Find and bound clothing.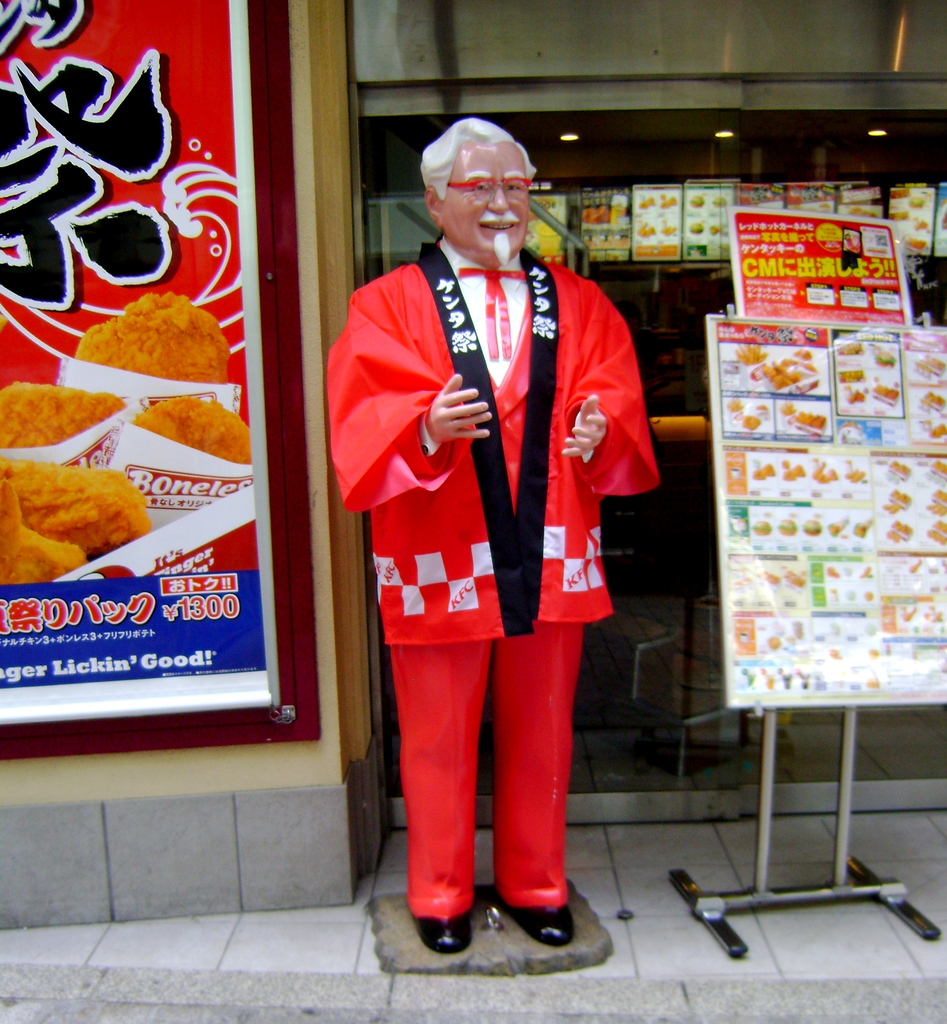
Bound: [344,202,661,839].
